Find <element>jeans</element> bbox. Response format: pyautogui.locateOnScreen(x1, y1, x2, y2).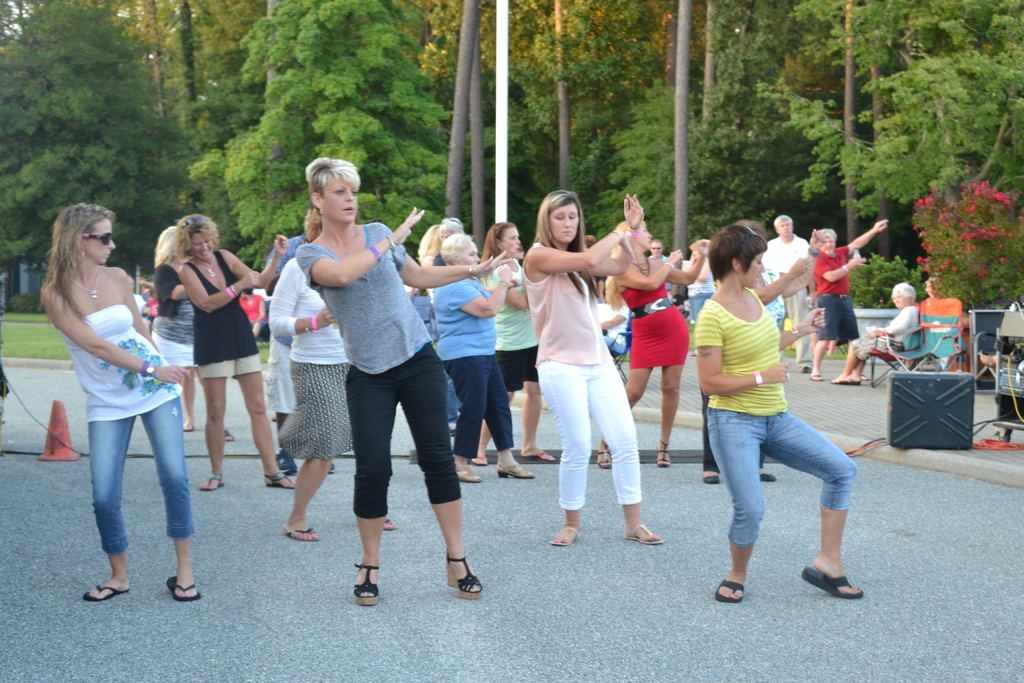
pyautogui.locateOnScreen(90, 397, 186, 561).
